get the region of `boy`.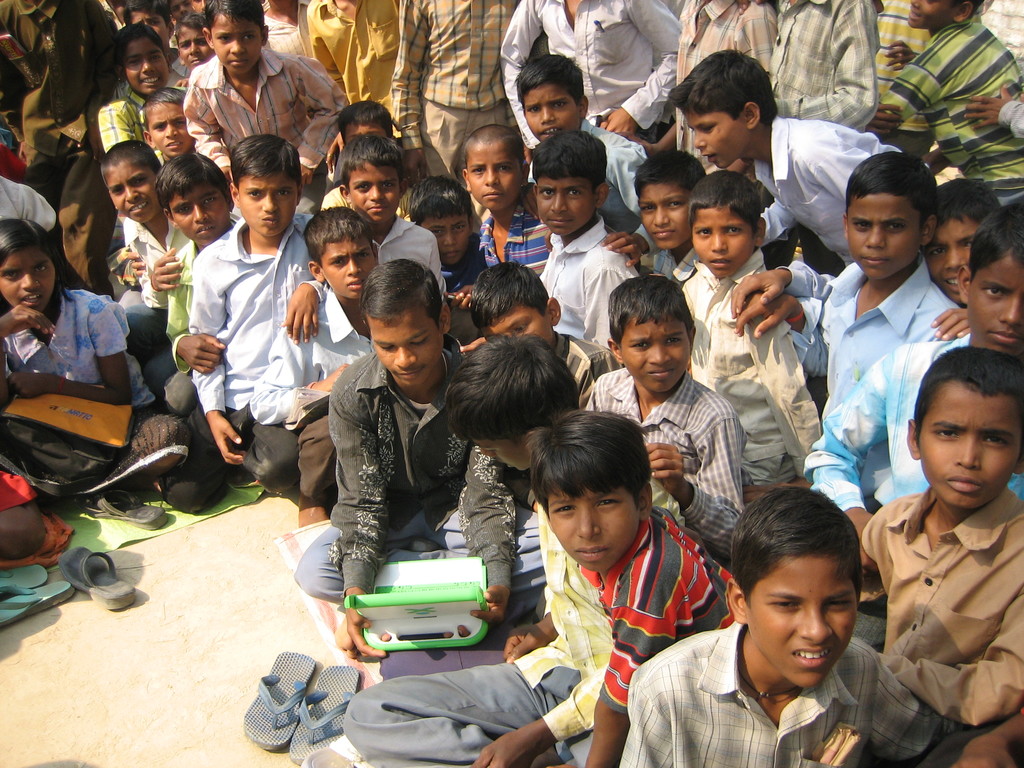
box(801, 193, 1023, 561).
